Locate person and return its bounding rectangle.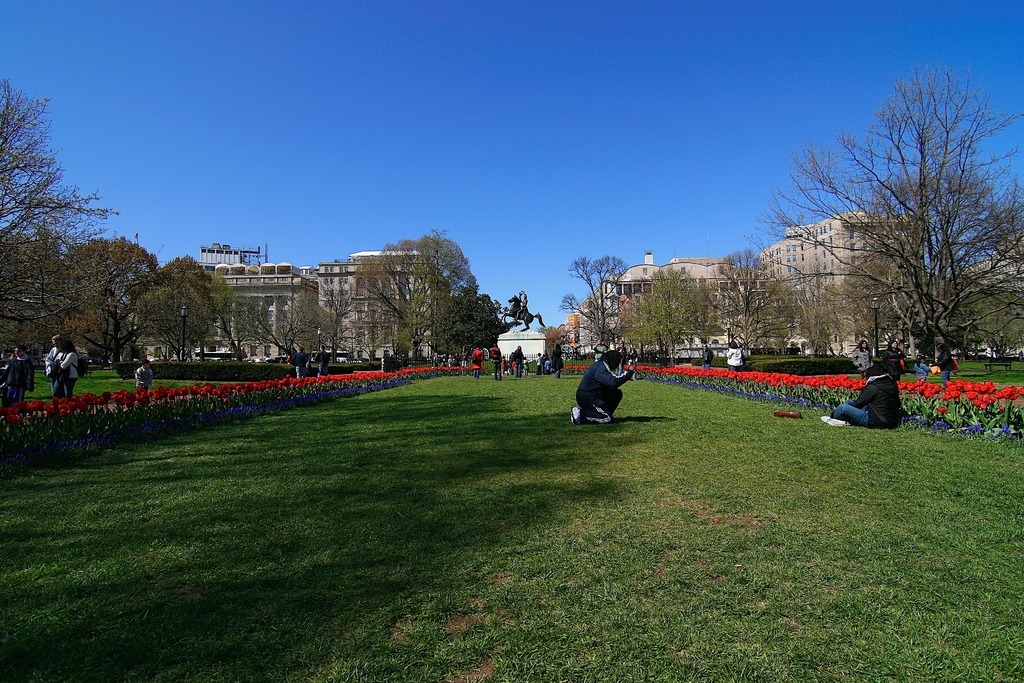
(x1=536, y1=352, x2=542, y2=374).
